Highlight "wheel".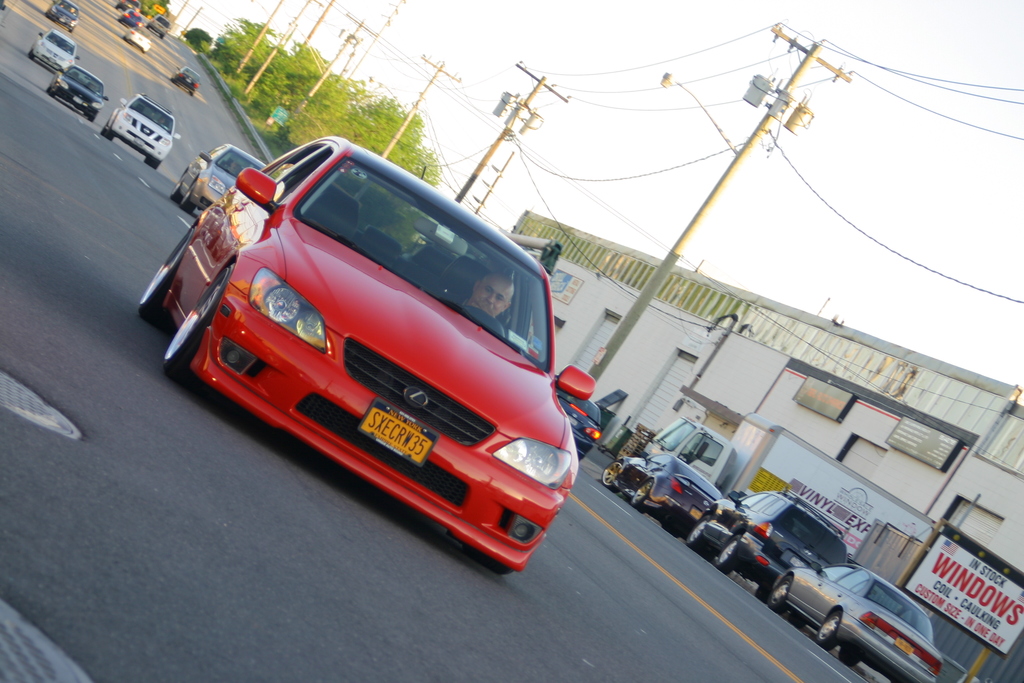
Highlighted region: 100, 125, 109, 138.
